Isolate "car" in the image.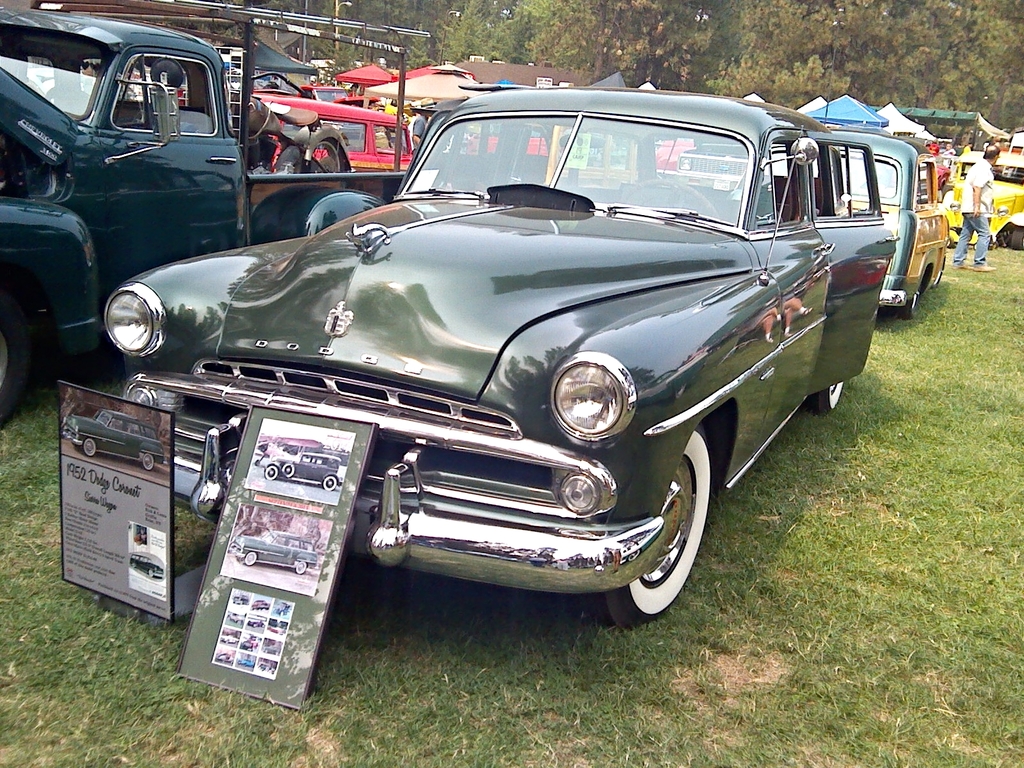
Isolated region: (left=220, top=629, right=237, bottom=643).
